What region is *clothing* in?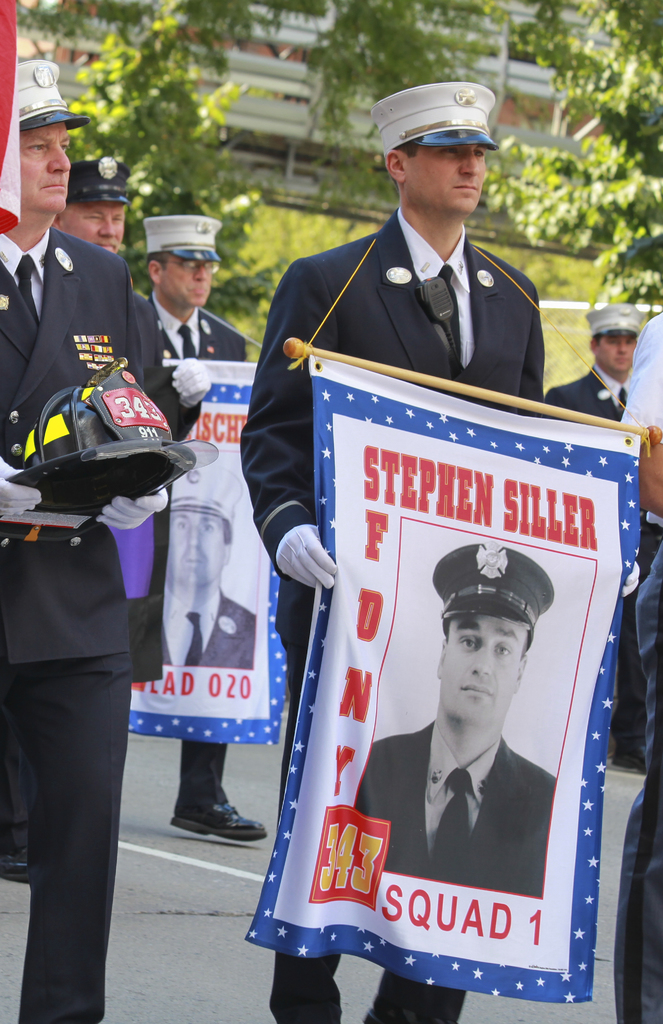
{"left": 550, "top": 356, "right": 648, "bottom": 753}.
